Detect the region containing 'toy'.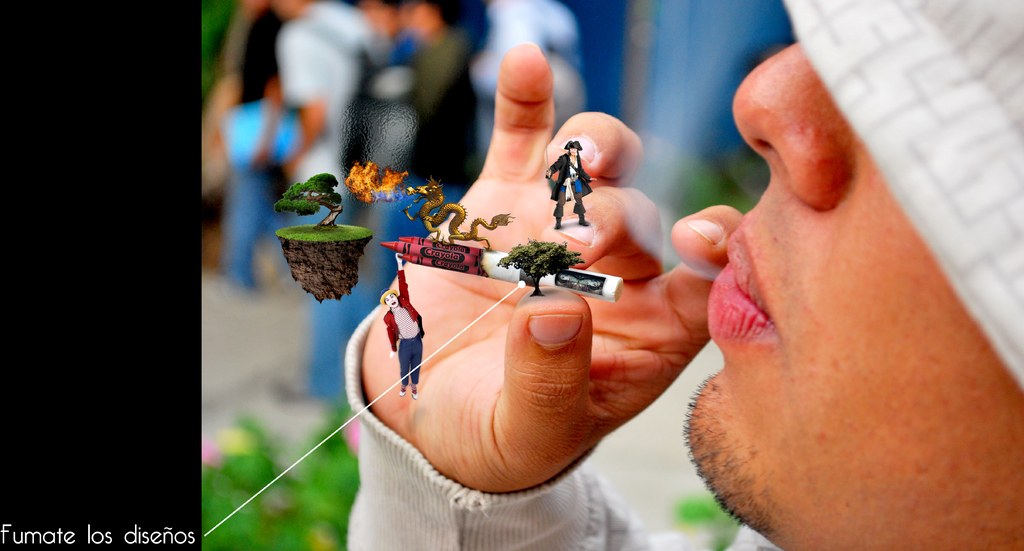
[502,239,578,300].
